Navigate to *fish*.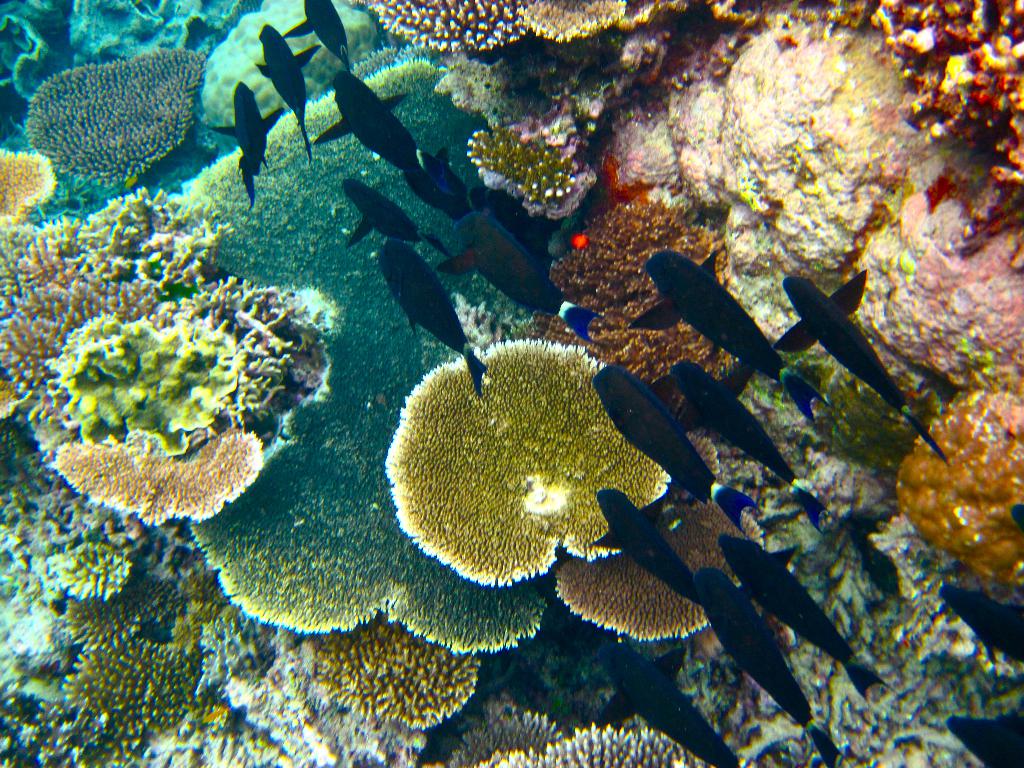
Navigation target: <box>350,179,440,252</box>.
